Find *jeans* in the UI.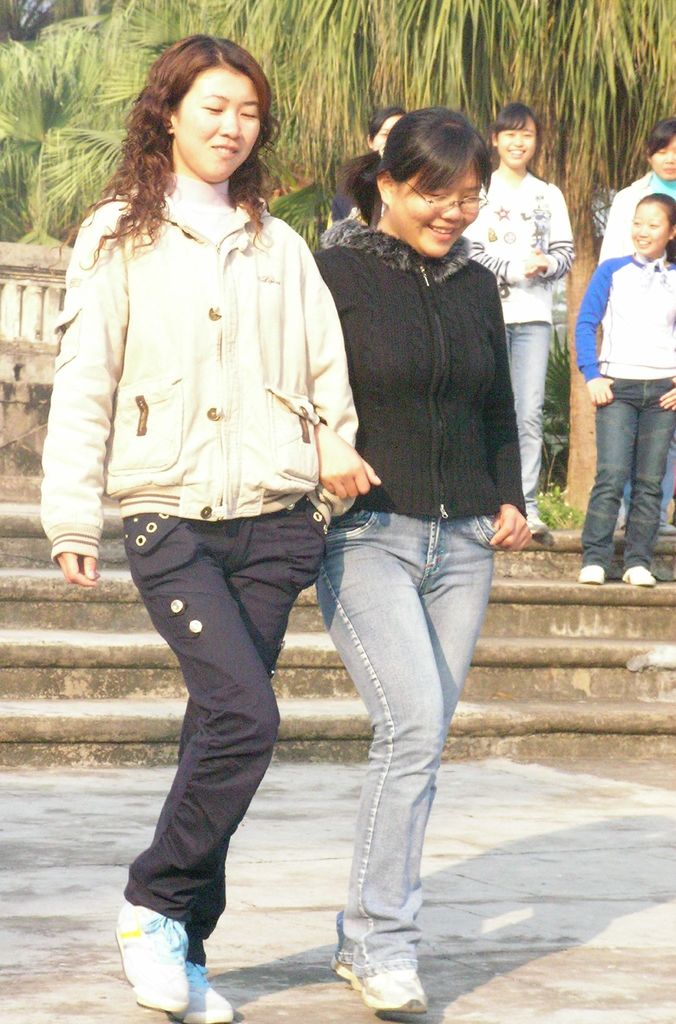
UI element at <region>311, 510, 508, 977</region>.
